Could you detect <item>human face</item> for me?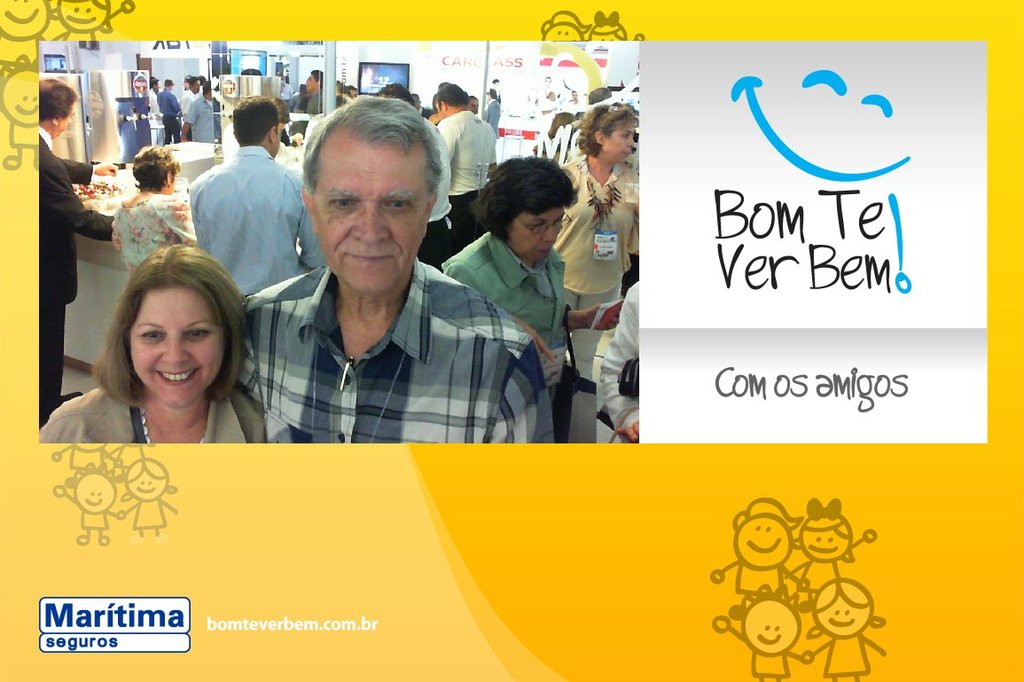
Detection result: bbox=(588, 31, 617, 42).
